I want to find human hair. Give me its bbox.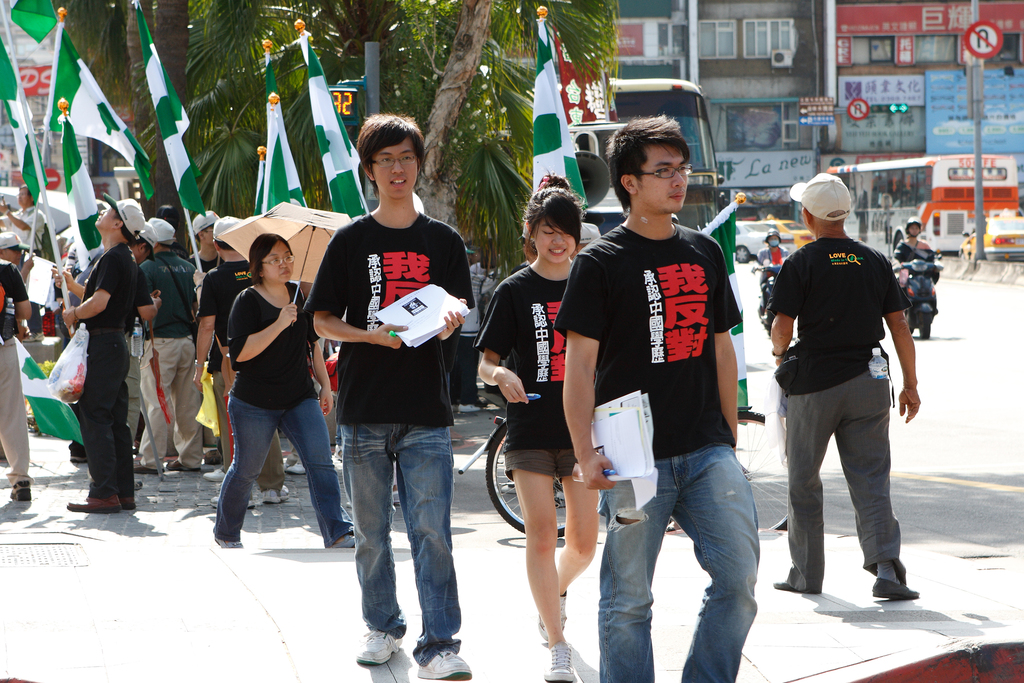
l=114, t=212, r=135, b=243.
